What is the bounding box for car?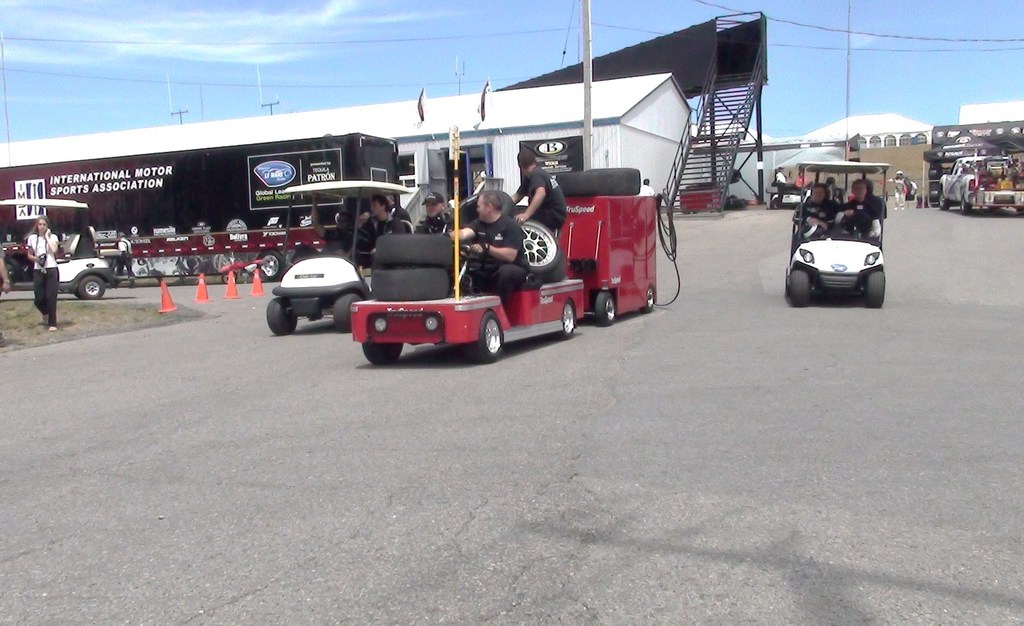
crop(781, 155, 888, 313).
